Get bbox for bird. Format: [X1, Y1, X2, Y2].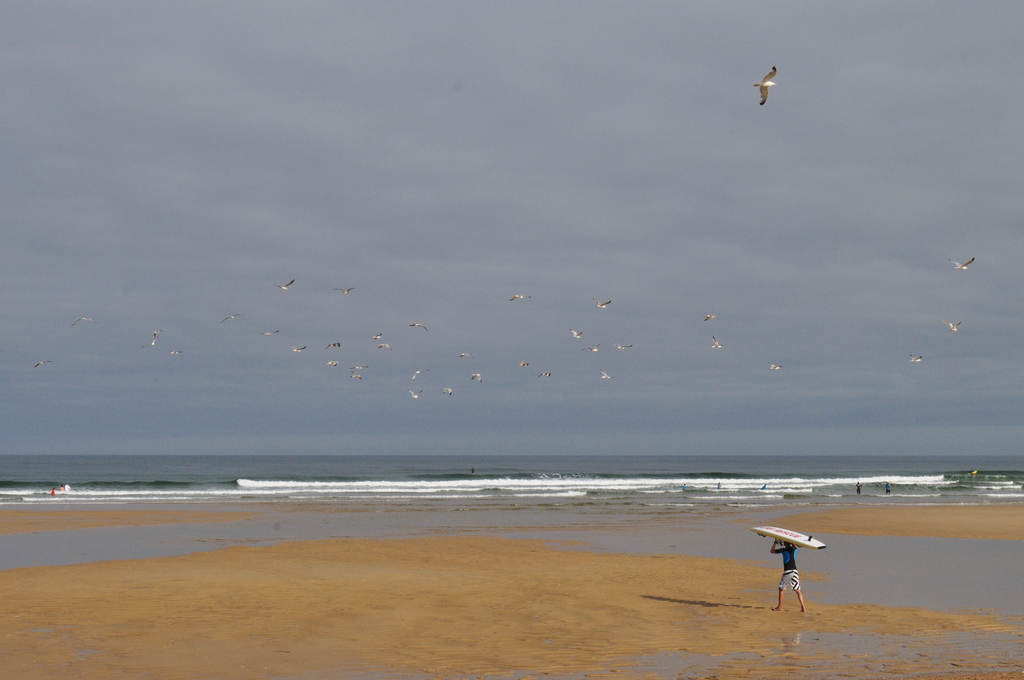
[334, 283, 356, 298].
